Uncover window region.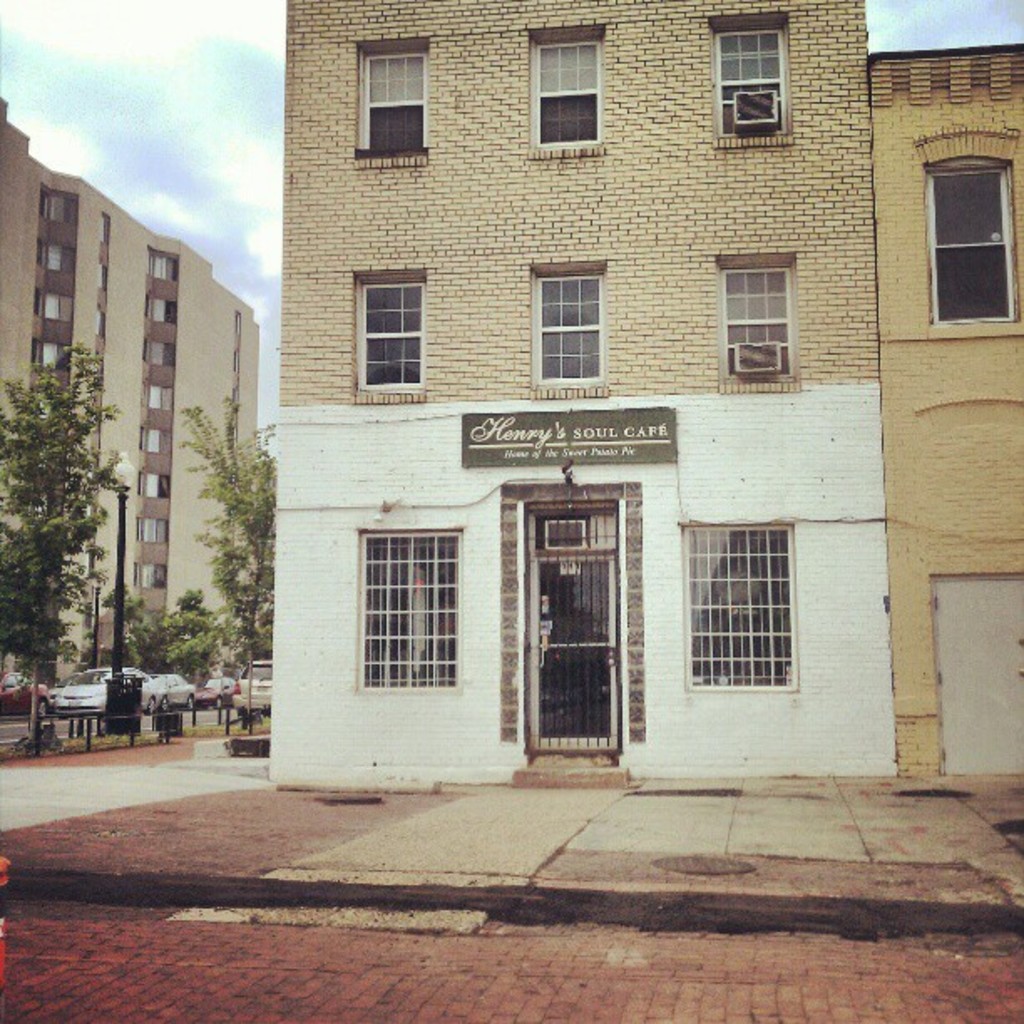
Uncovered: 709,15,798,147.
